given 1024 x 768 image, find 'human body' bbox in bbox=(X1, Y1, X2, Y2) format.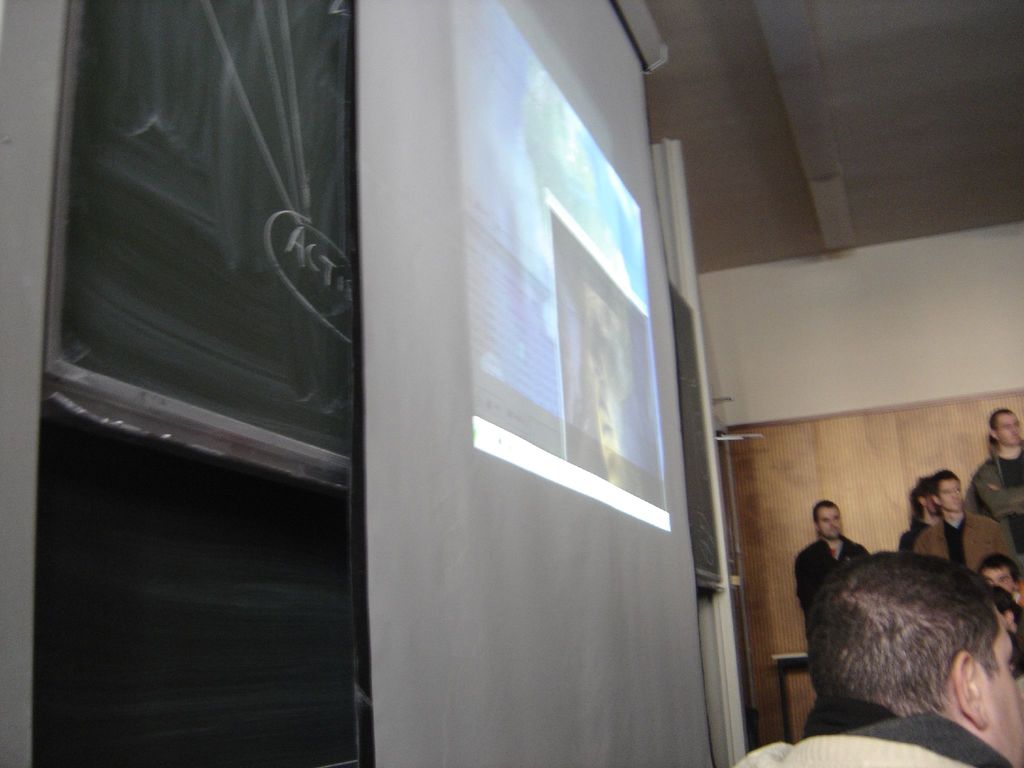
bbox=(911, 509, 1022, 579).
